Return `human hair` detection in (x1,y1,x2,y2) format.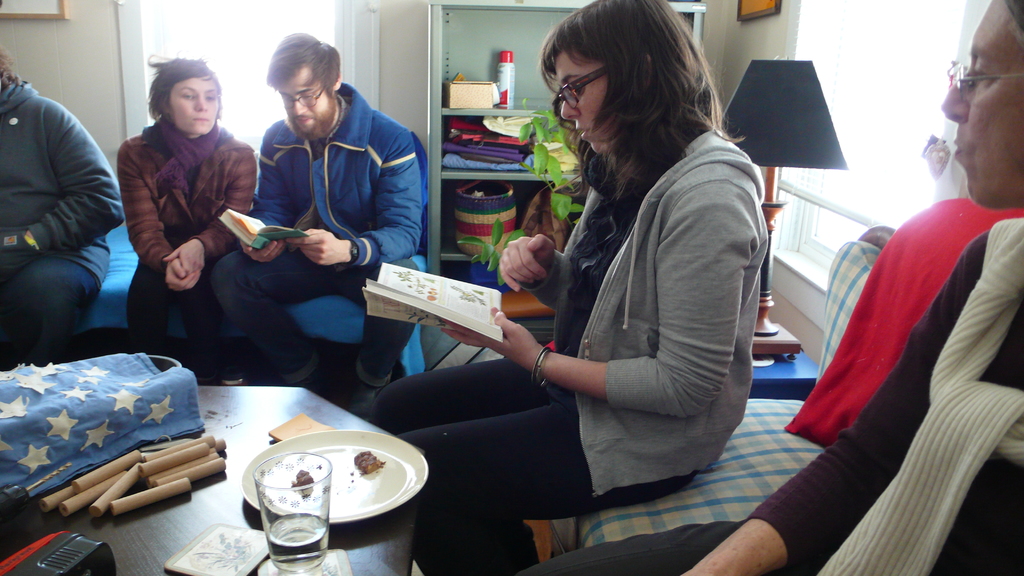
(144,56,220,122).
